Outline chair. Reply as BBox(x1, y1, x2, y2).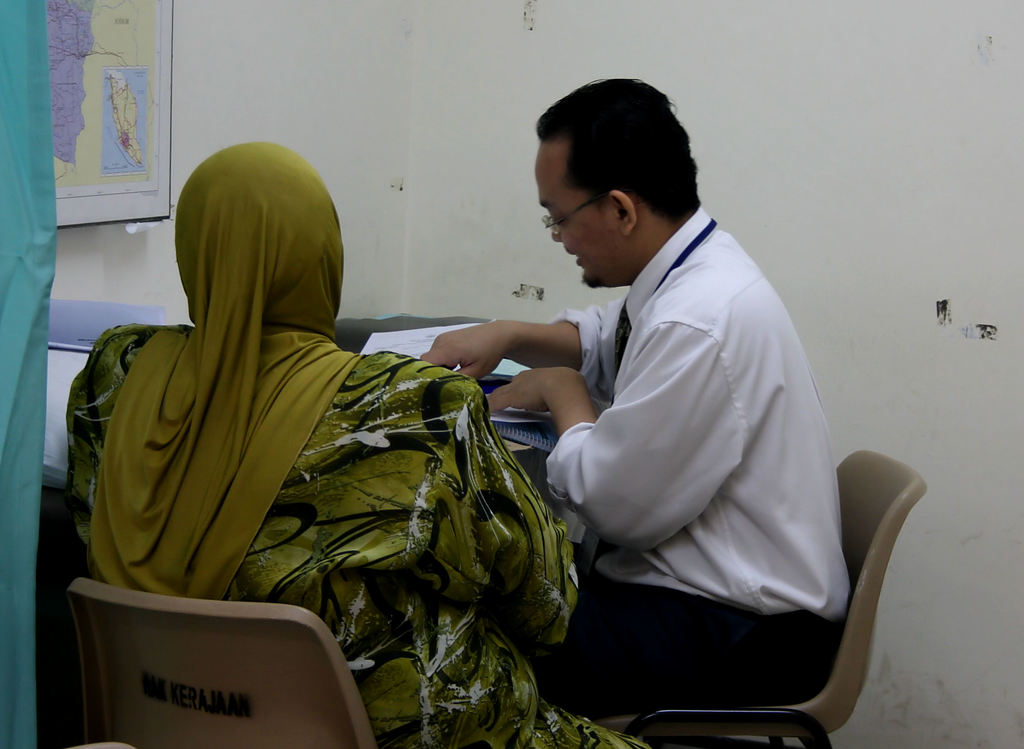
BBox(63, 575, 379, 748).
